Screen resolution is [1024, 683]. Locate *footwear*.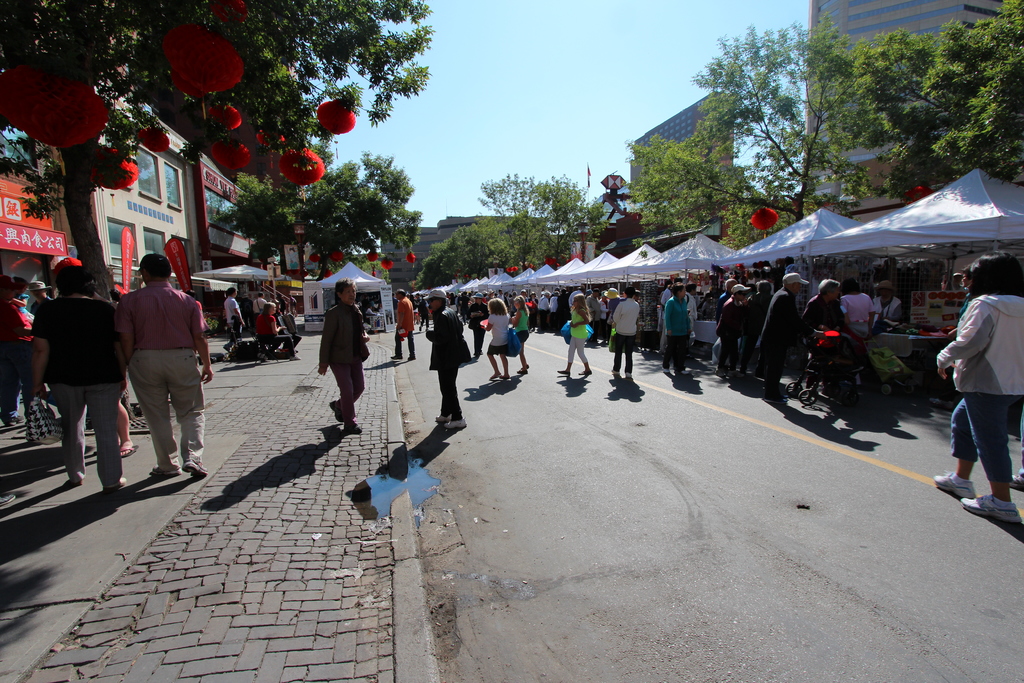
[116,441,145,457].
